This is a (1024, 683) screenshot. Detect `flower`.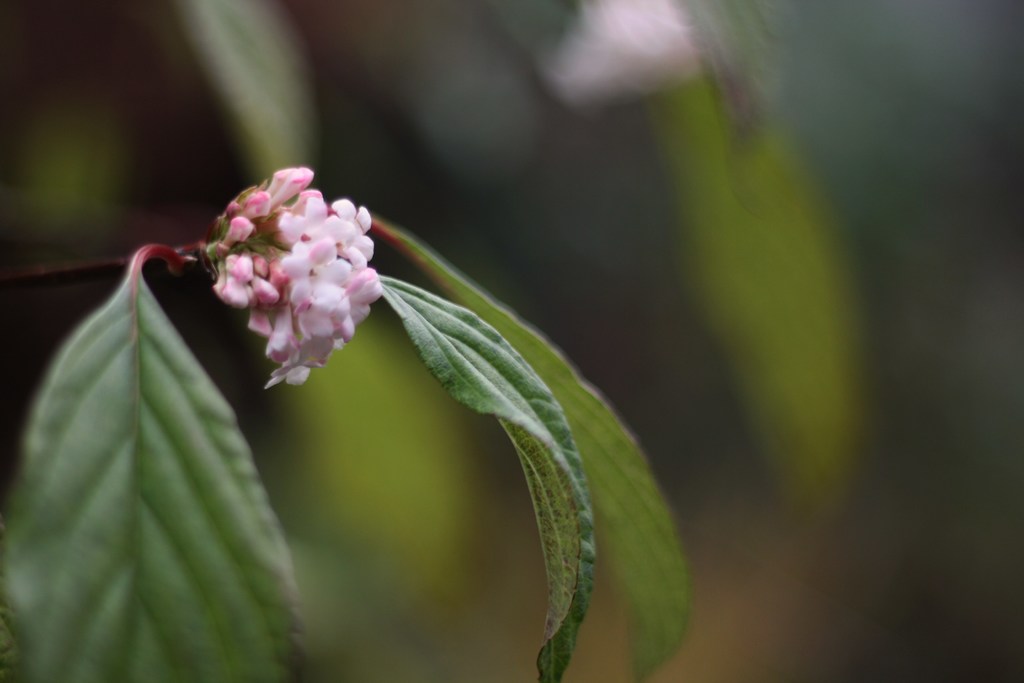
rect(159, 164, 390, 402).
